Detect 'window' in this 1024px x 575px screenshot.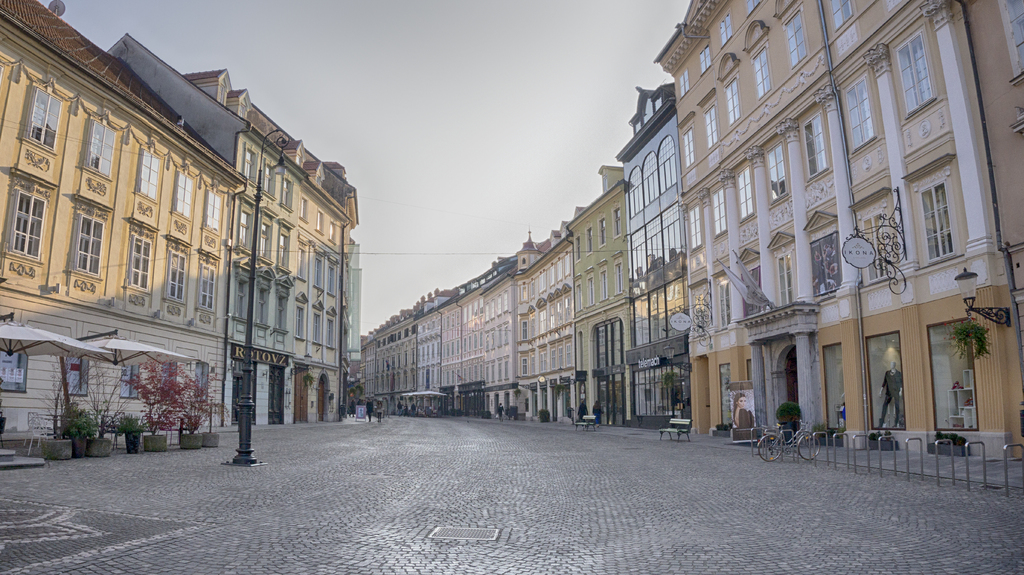
Detection: rect(207, 194, 226, 230).
